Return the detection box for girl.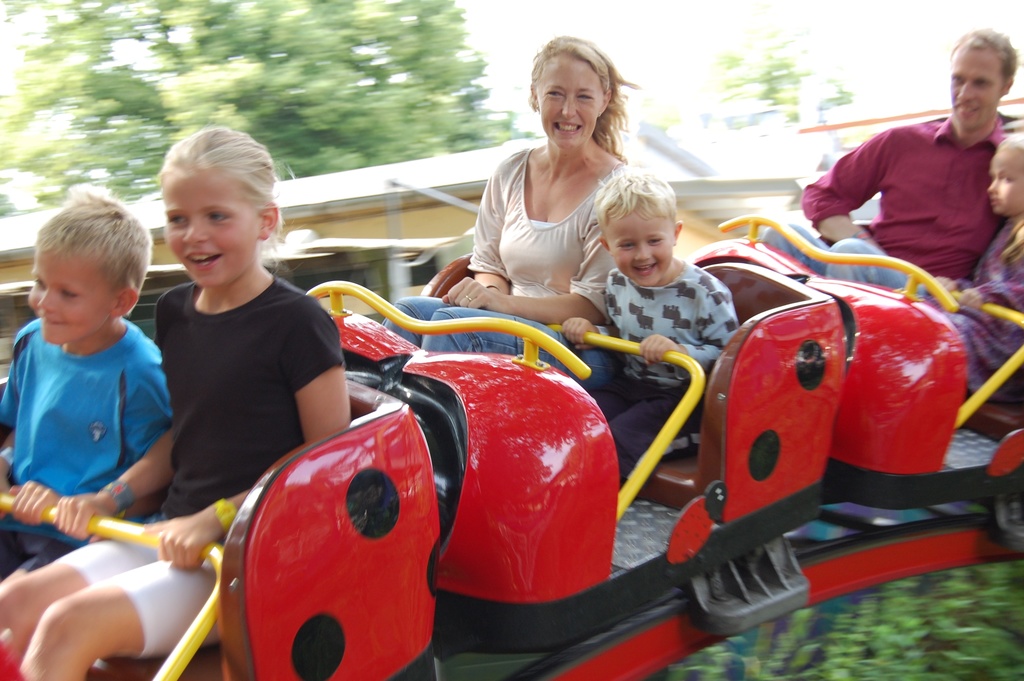
crop(0, 121, 353, 680).
